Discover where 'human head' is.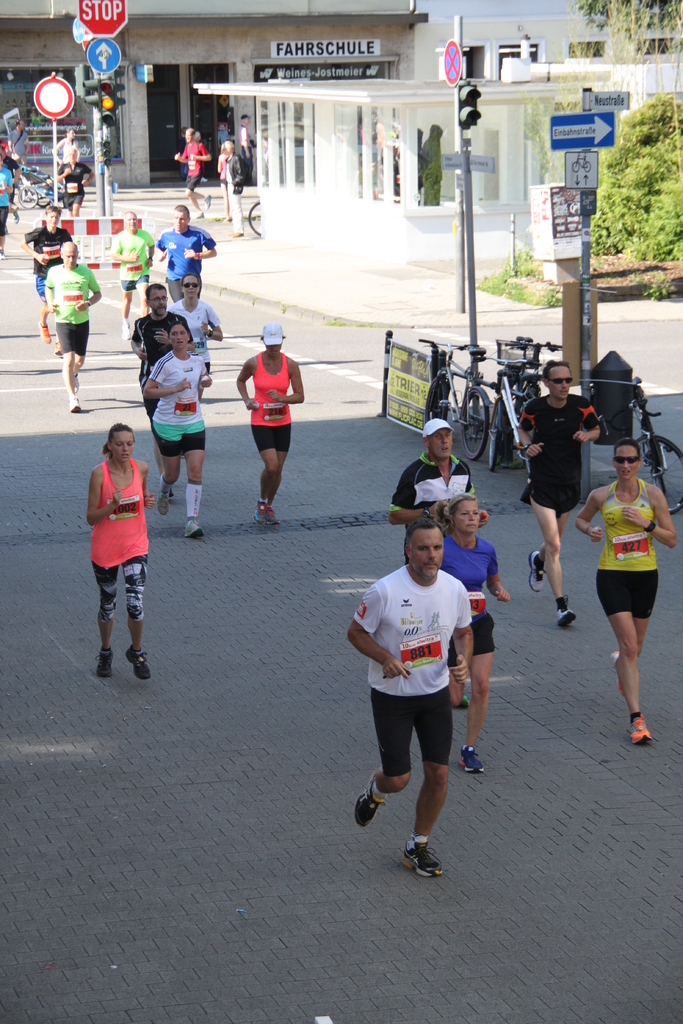
Discovered at l=403, t=516, r=447, b=584.
